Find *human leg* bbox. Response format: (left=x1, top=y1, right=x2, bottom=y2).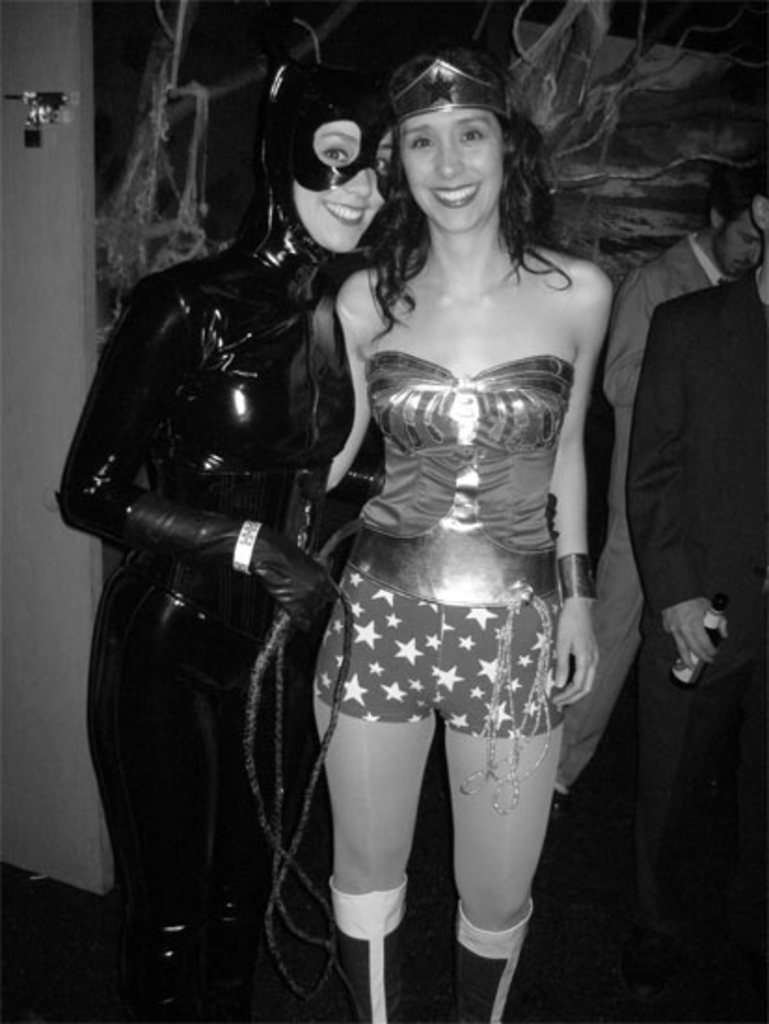
(left=84, top=583, right=214, bottom=1022).
